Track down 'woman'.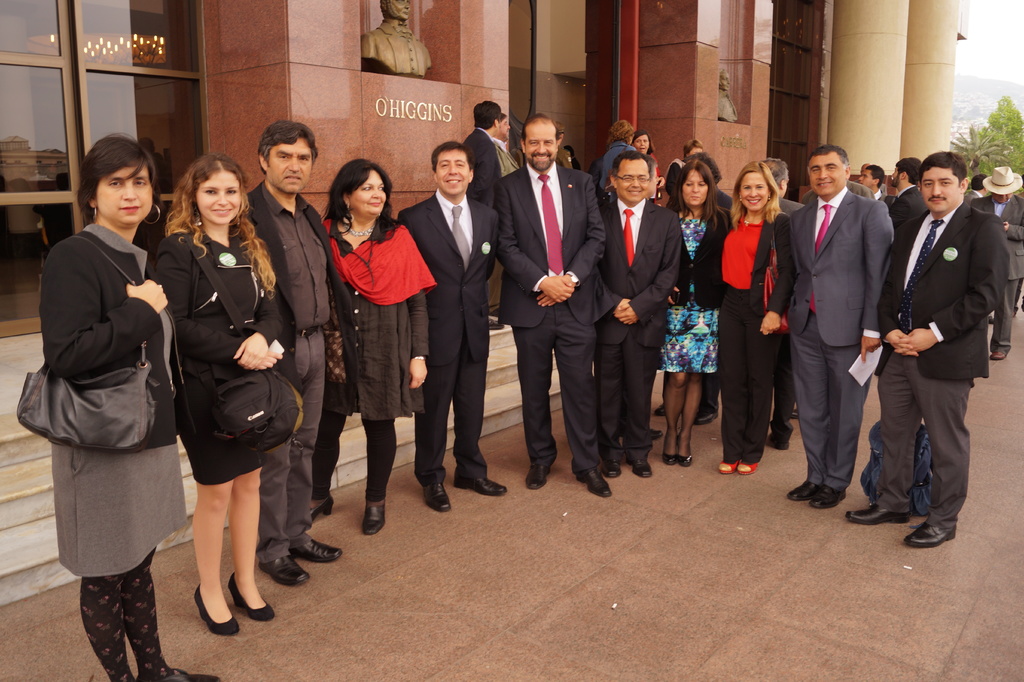
Tracked to l=714, t=161, r=796, b=476.
